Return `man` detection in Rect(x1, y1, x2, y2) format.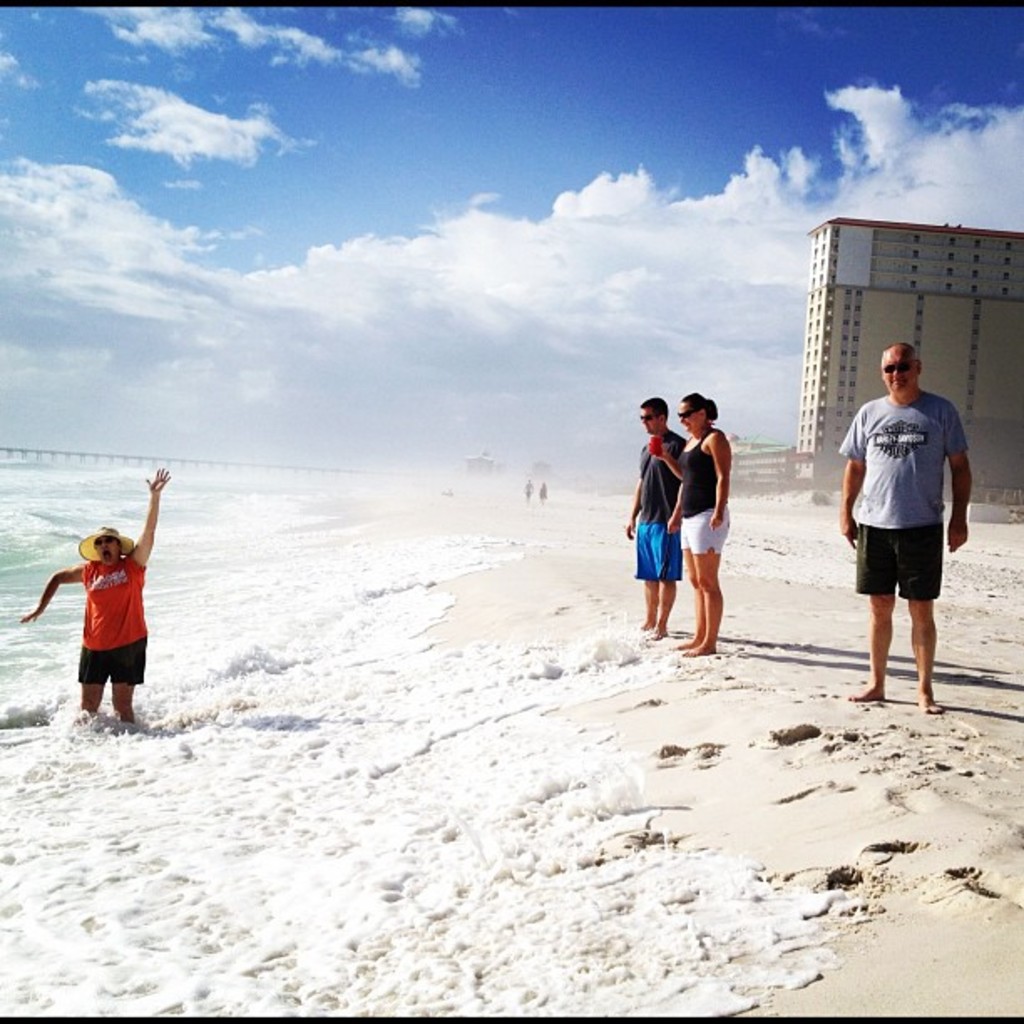
Rect(622, 397, 683, 639).
